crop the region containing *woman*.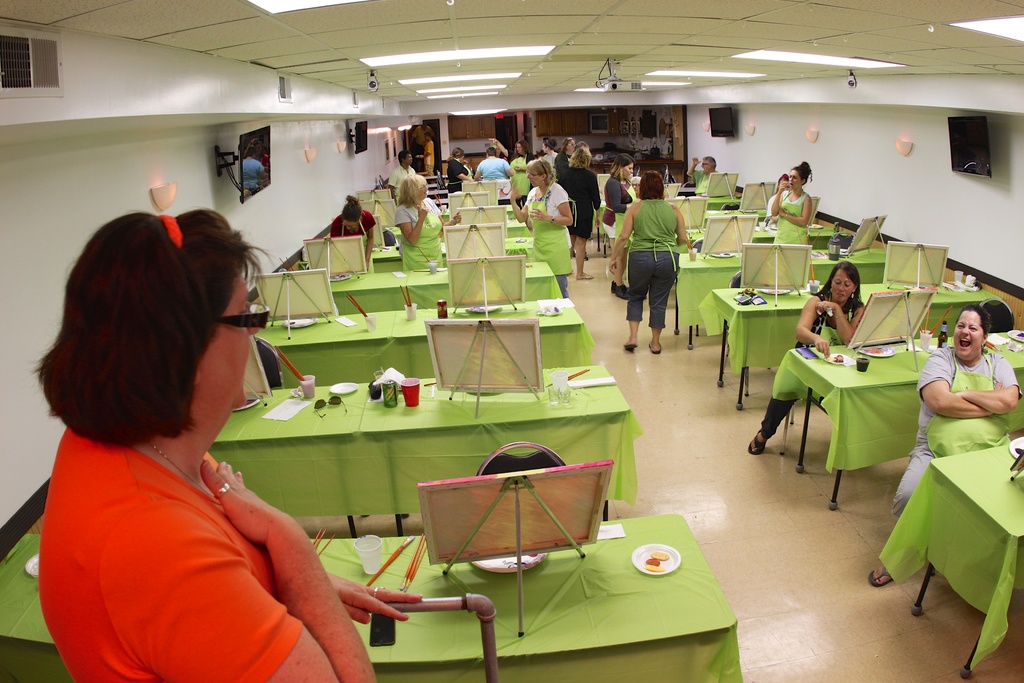
Crop region: Rect(763, 172, 791, 222).
